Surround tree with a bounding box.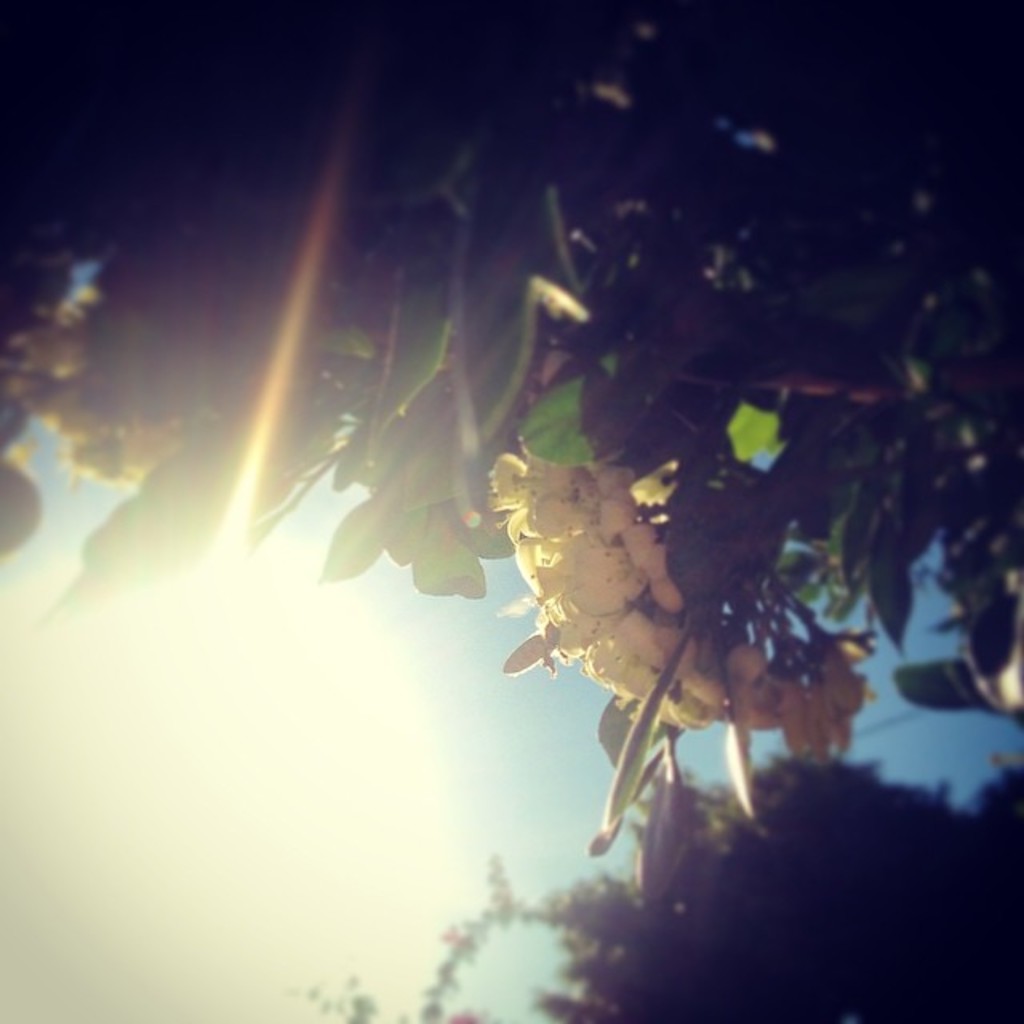
box(0, 0, 1022, 909).
